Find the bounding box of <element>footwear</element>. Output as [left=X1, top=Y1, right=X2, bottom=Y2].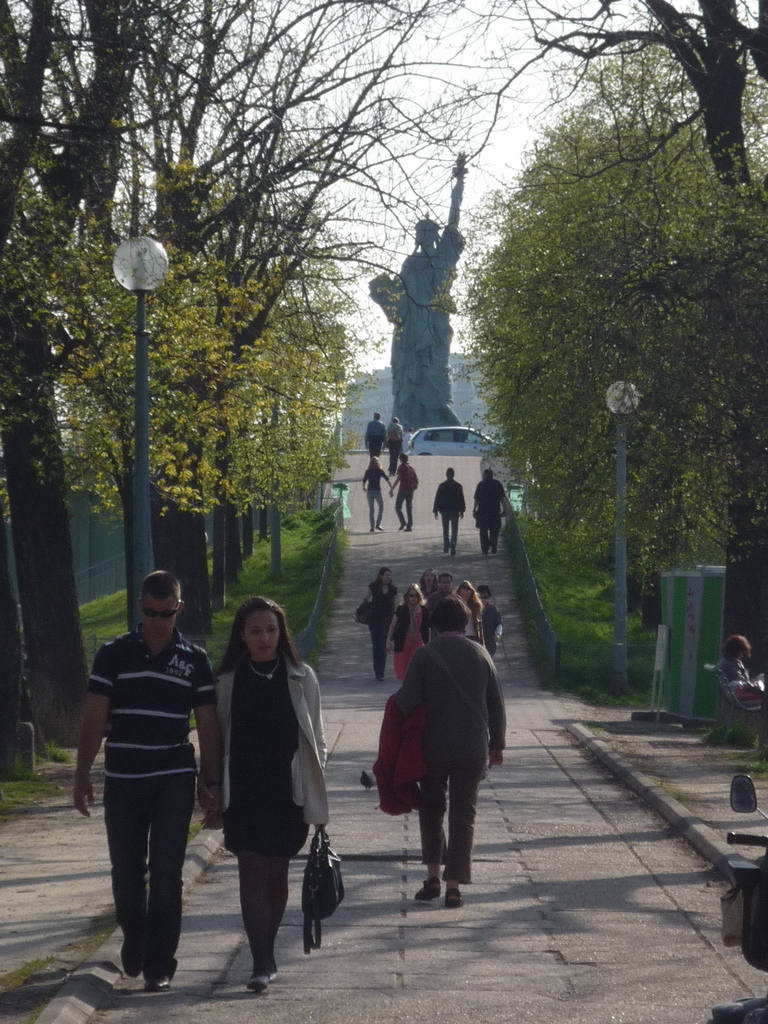
[left=245, top=966, right=271, bottom=991].
